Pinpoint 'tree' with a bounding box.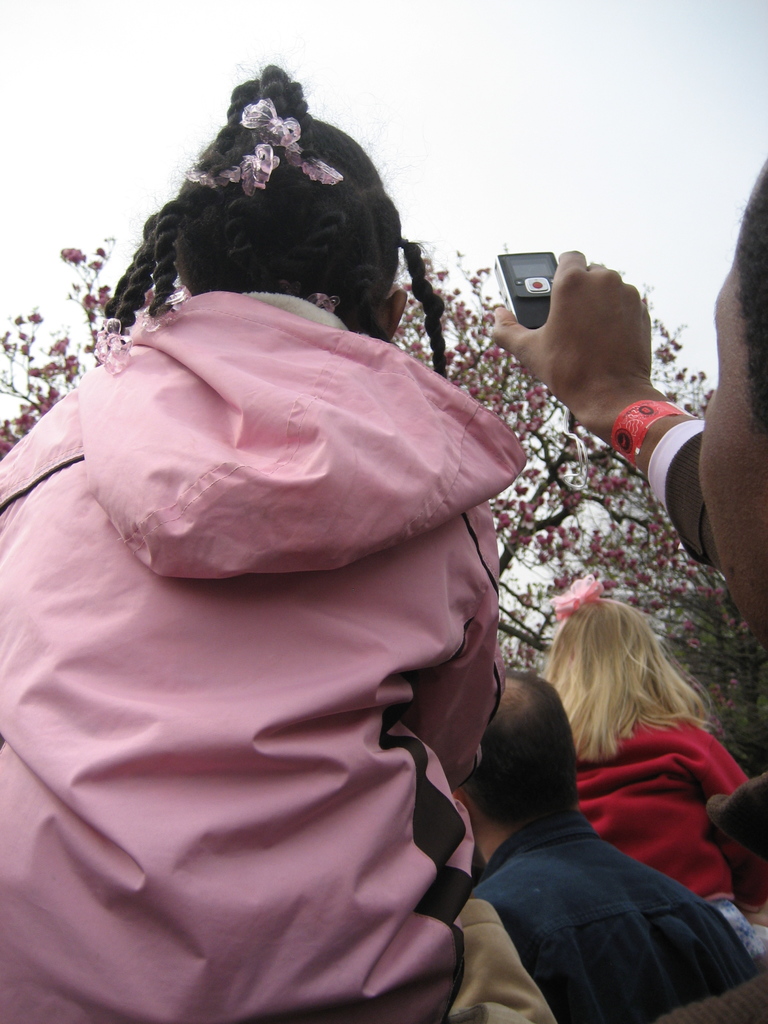
Rect(0, 237, 175, 460).
